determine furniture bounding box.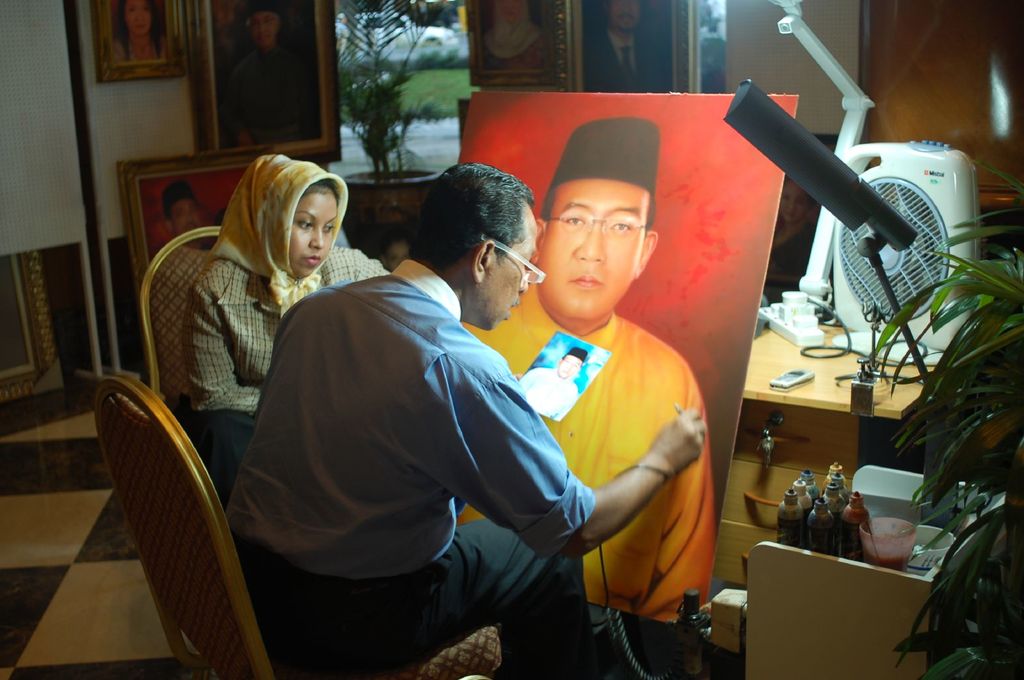
Determined: box=[710, 322, 947, 579].
